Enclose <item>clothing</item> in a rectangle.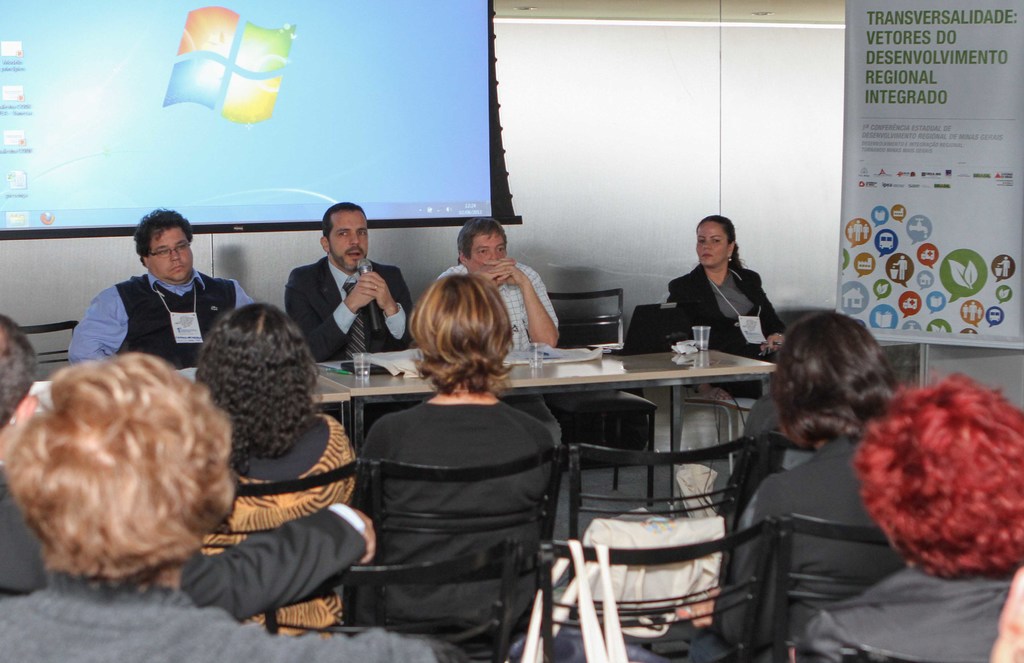
<region>656, 222, 797, 357</region>.
